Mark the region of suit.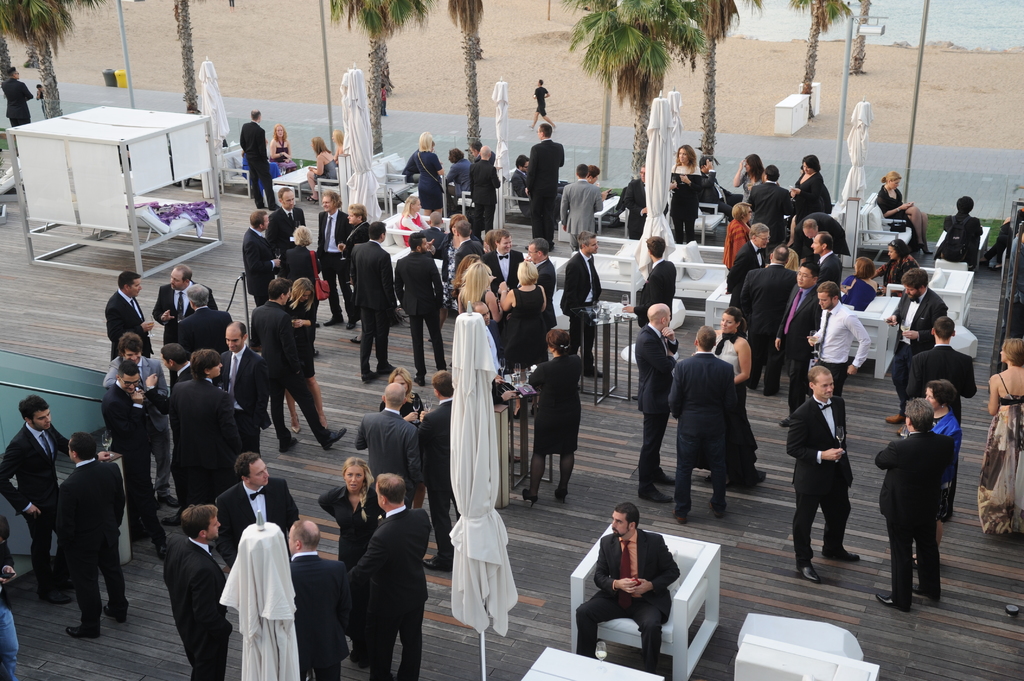
Region: detection(400, 148, 420, 182).
